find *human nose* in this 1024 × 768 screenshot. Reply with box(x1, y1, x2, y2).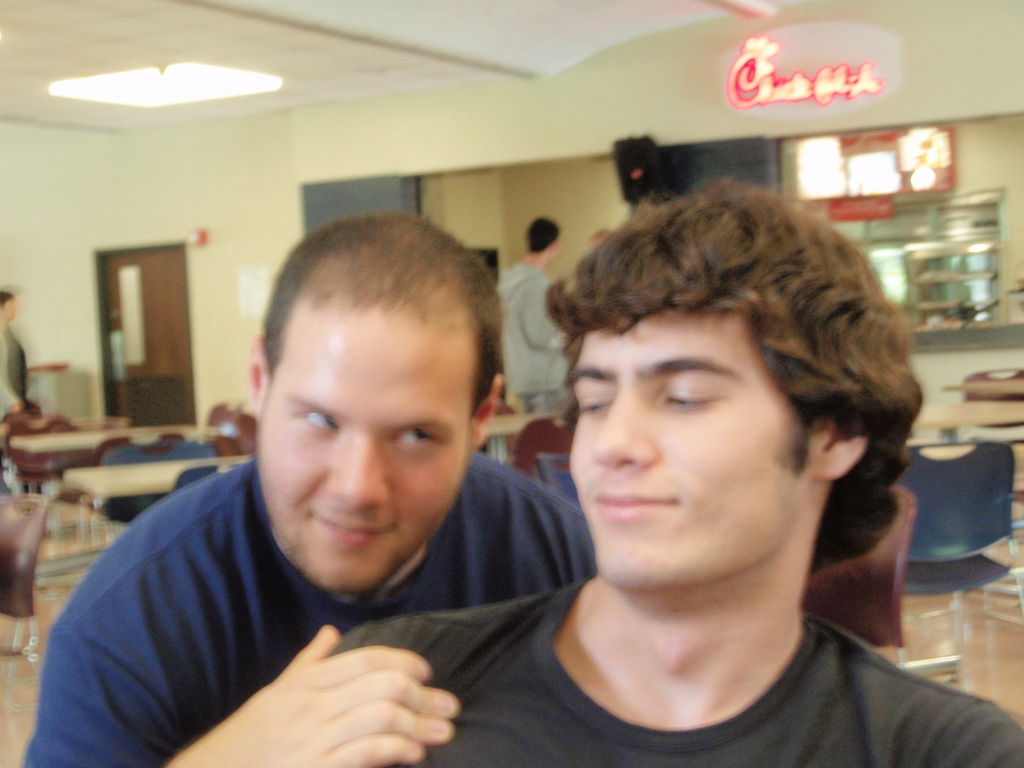
box(578, 393, 662, 475).
